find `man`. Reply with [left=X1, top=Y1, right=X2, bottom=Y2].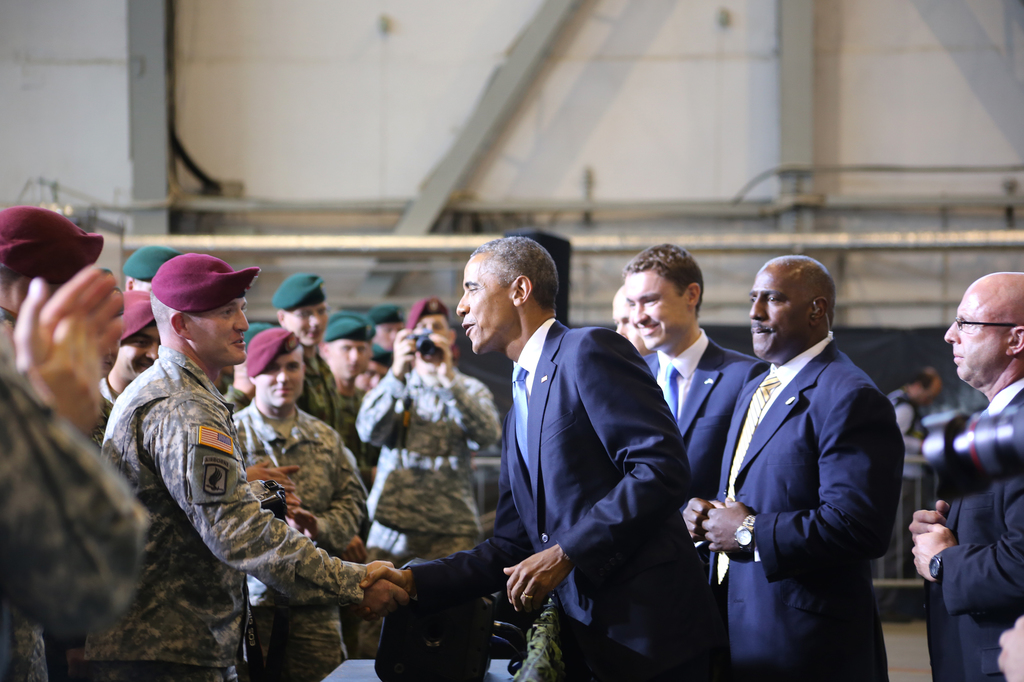
[left=77, top=250, right=408, bottom=681].
